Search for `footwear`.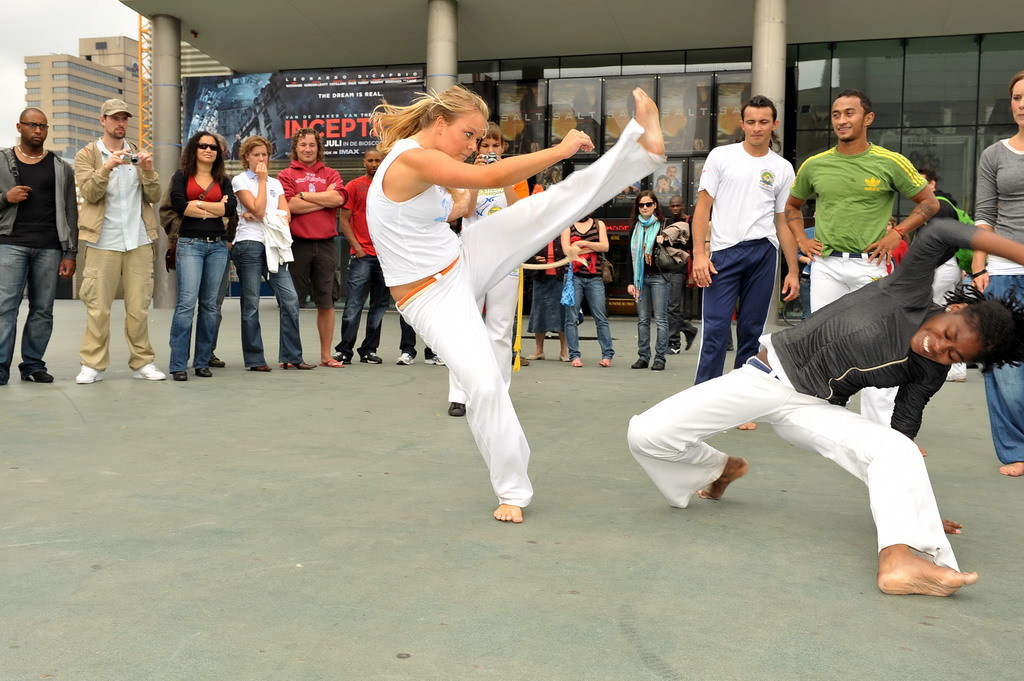
Found at pyautogui.locateOnScreen(0, 364, 10, 384).
